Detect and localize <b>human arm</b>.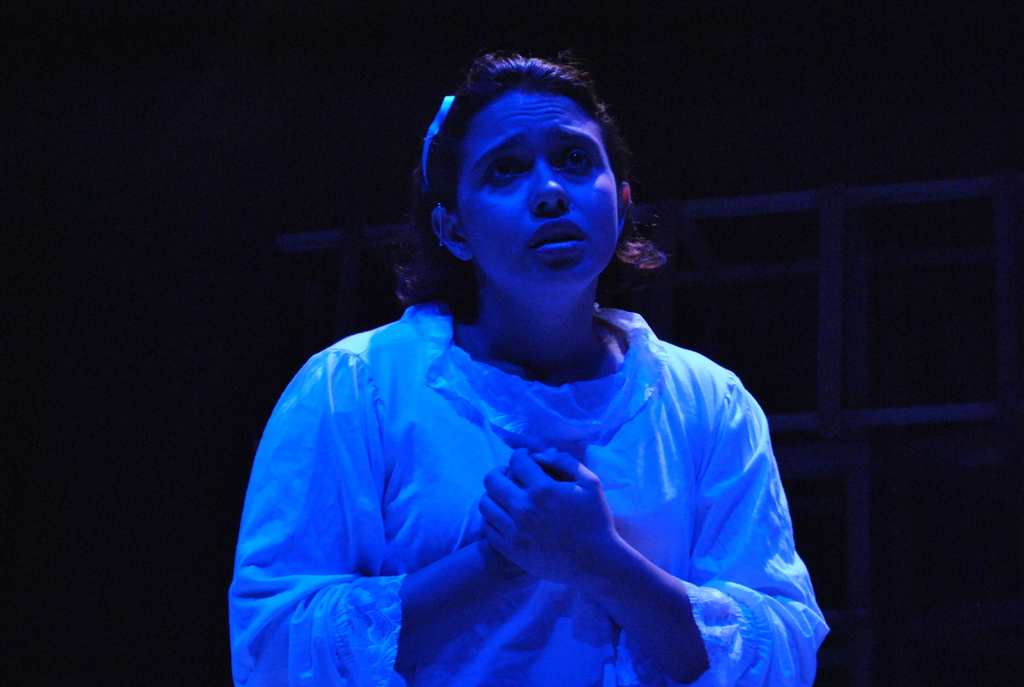
Localized at <box>223,344,556,686</box>.
